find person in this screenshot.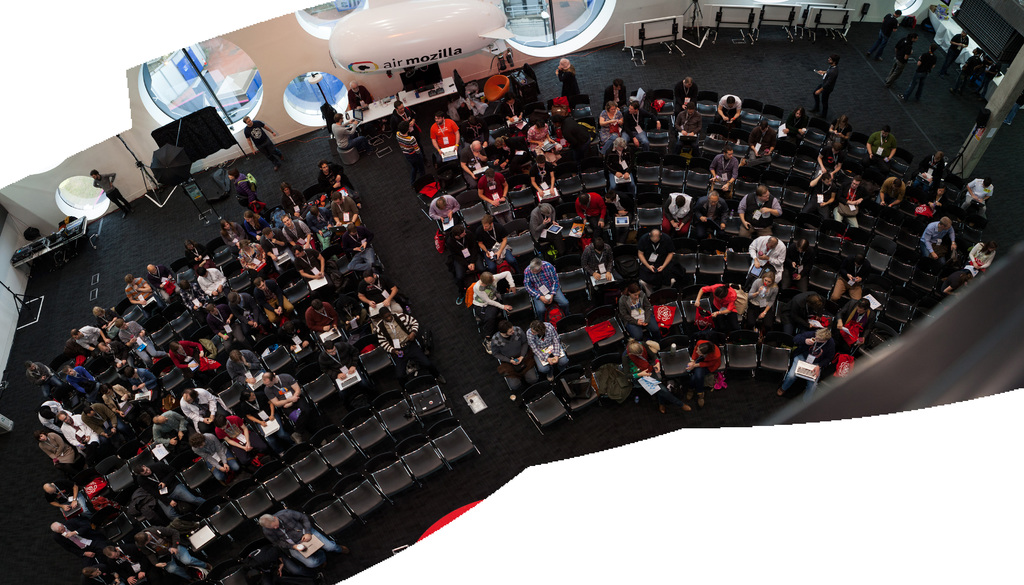
The bounding box for person is (596, 96, 624, 154).
